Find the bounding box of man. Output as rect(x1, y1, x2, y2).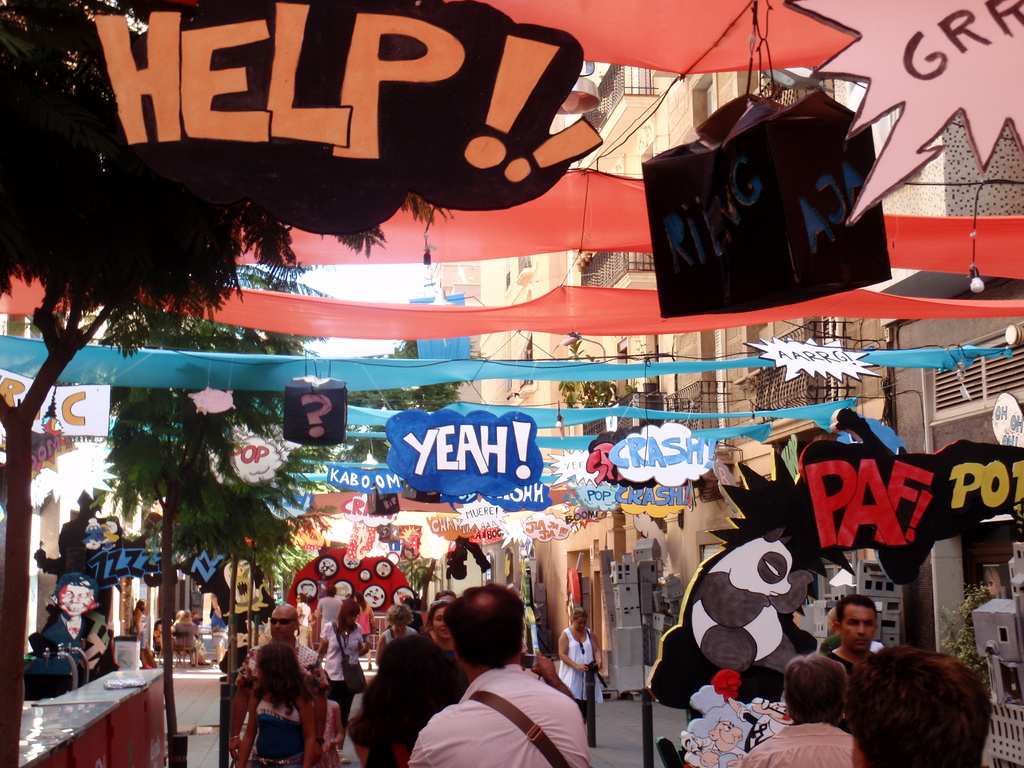
rect(433, 607, 595, 767).
